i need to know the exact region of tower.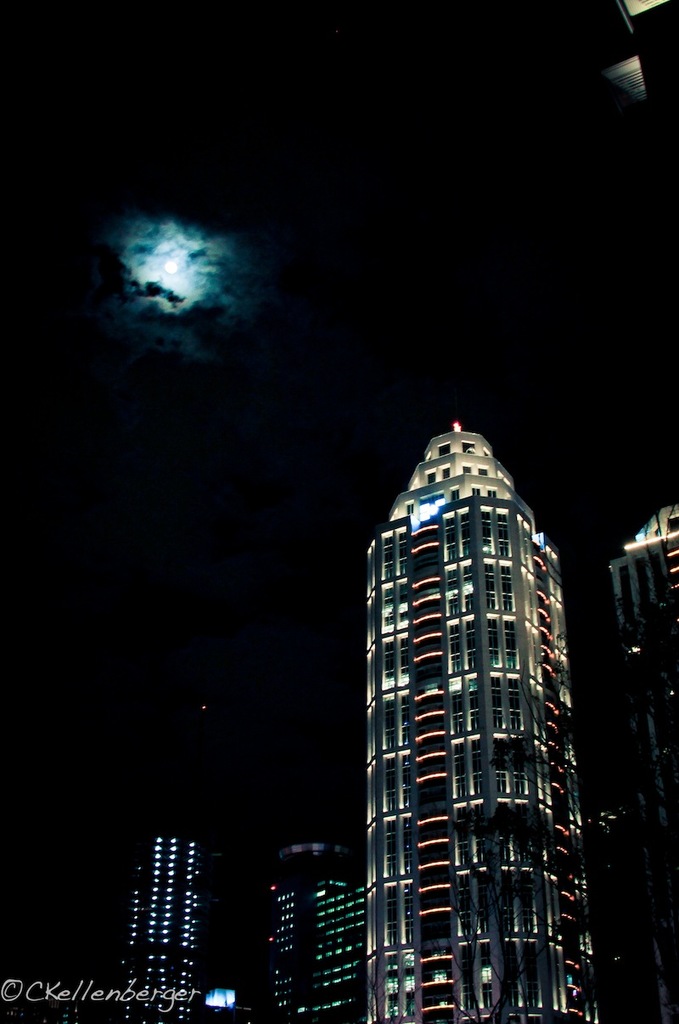
Region: (334, 419, 614, 993).
